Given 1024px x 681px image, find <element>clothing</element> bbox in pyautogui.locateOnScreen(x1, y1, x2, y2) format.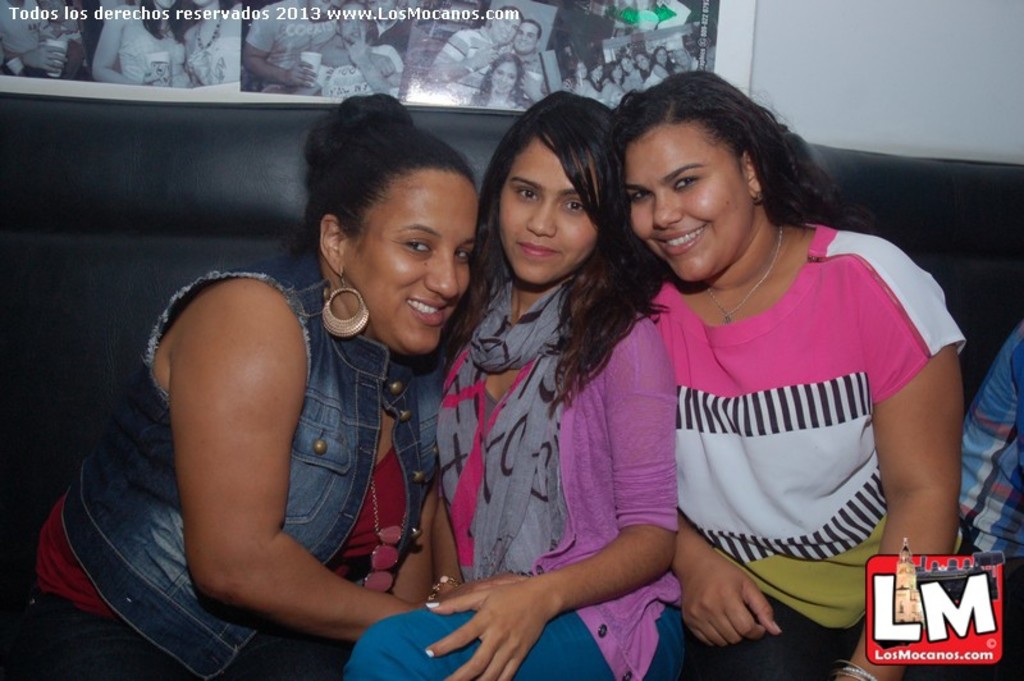
pyautogui.locateOnScreen(932, 297, 1023, 626).
